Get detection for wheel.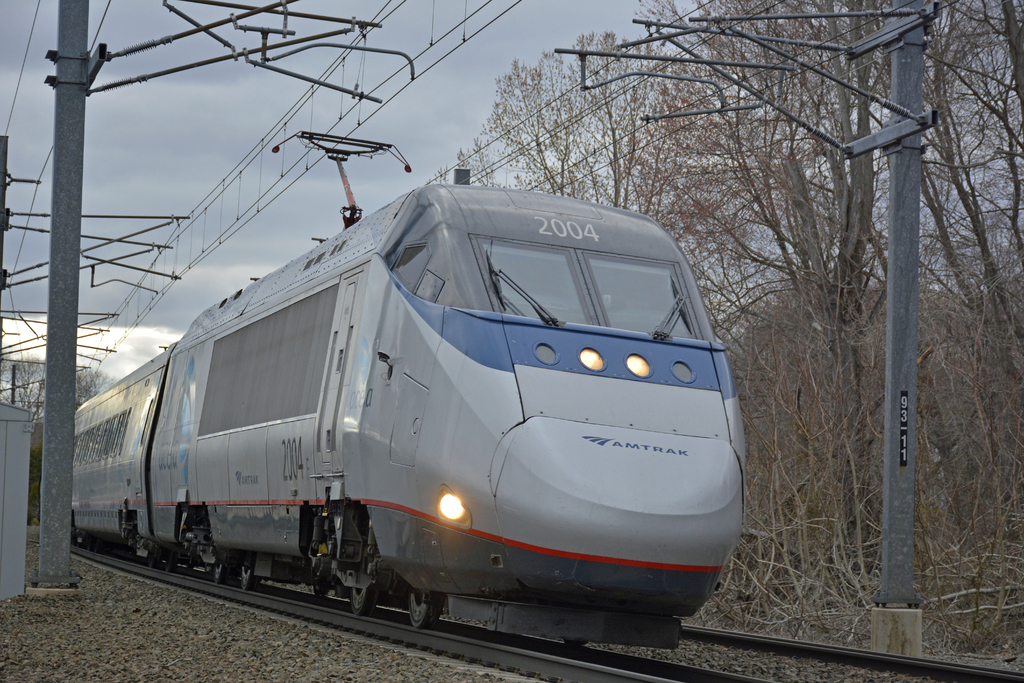
Detection: <box>348,587,376,618</box>.
